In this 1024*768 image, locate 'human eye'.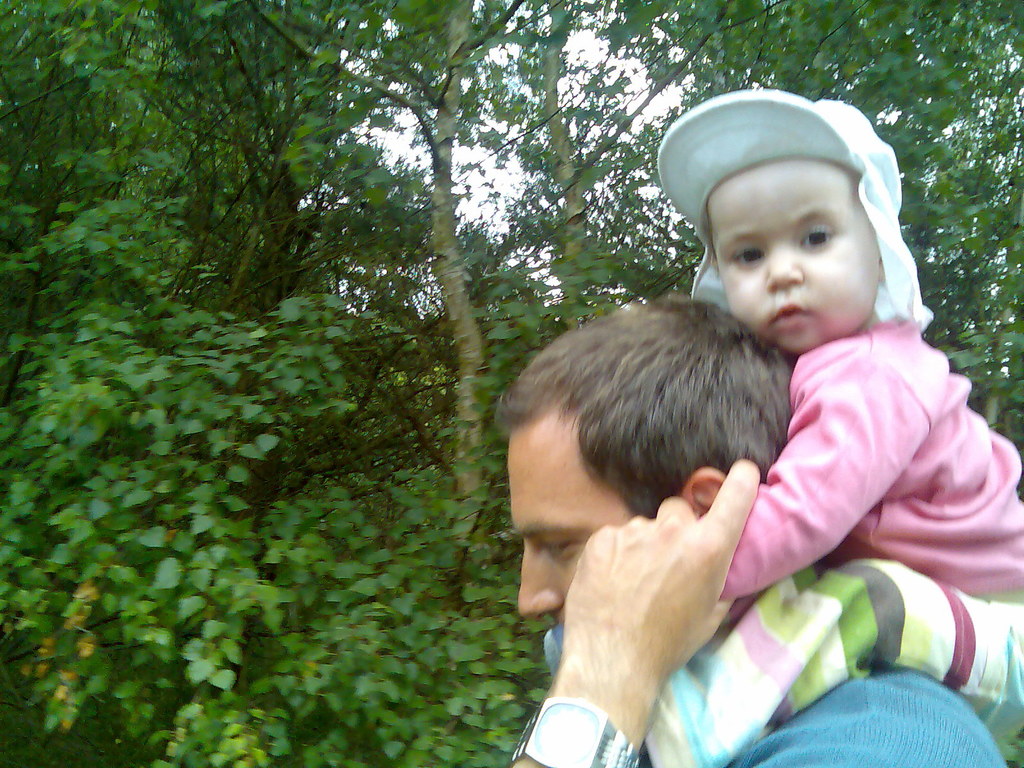
Bounding box: <region>727, 243, 769, 271</region>.
